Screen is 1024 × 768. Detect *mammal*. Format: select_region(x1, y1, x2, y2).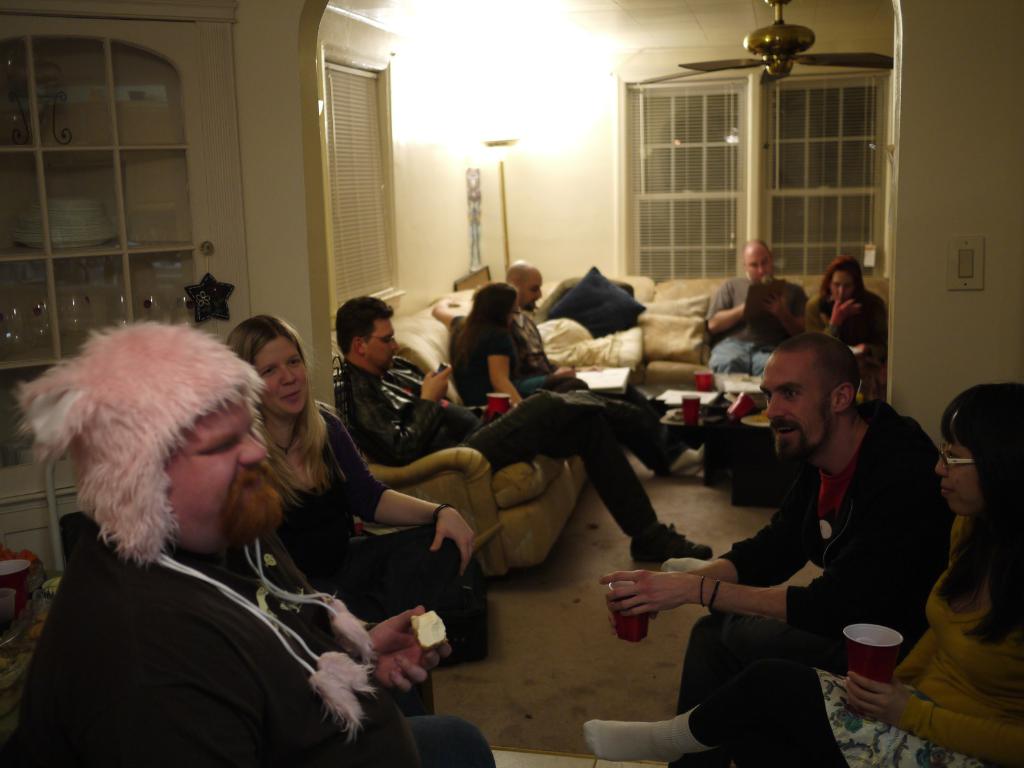
select_region(330, 292, 710, 563).
